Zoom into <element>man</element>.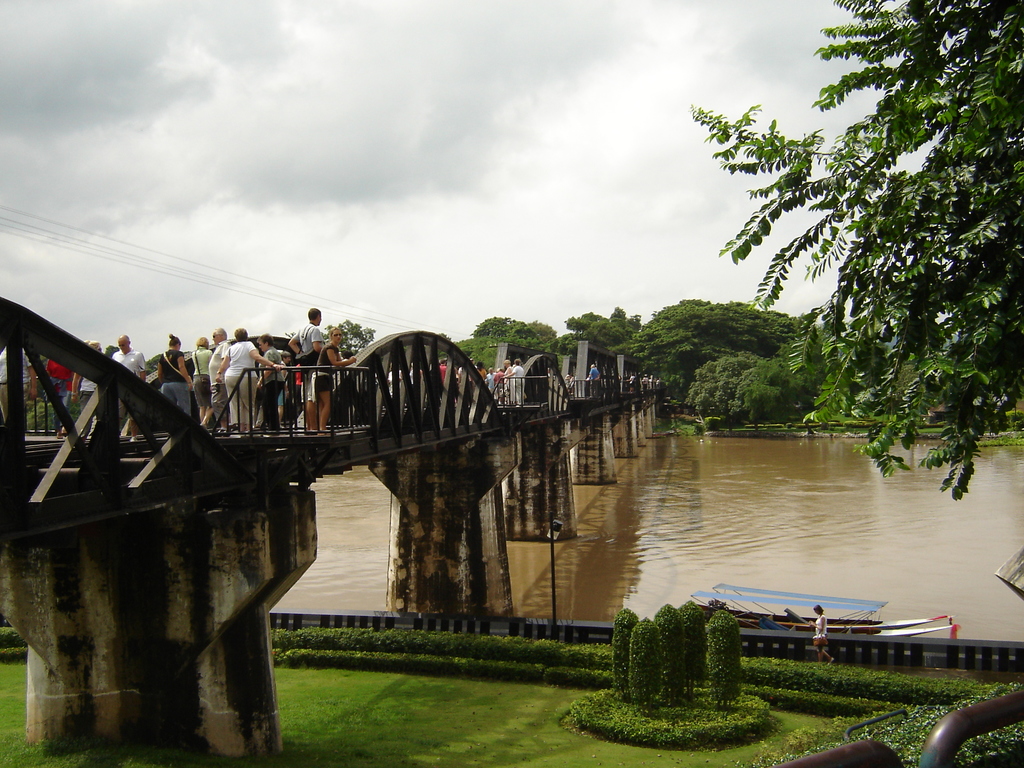
Zoom target: Rect(500, 360, 525, 403).
